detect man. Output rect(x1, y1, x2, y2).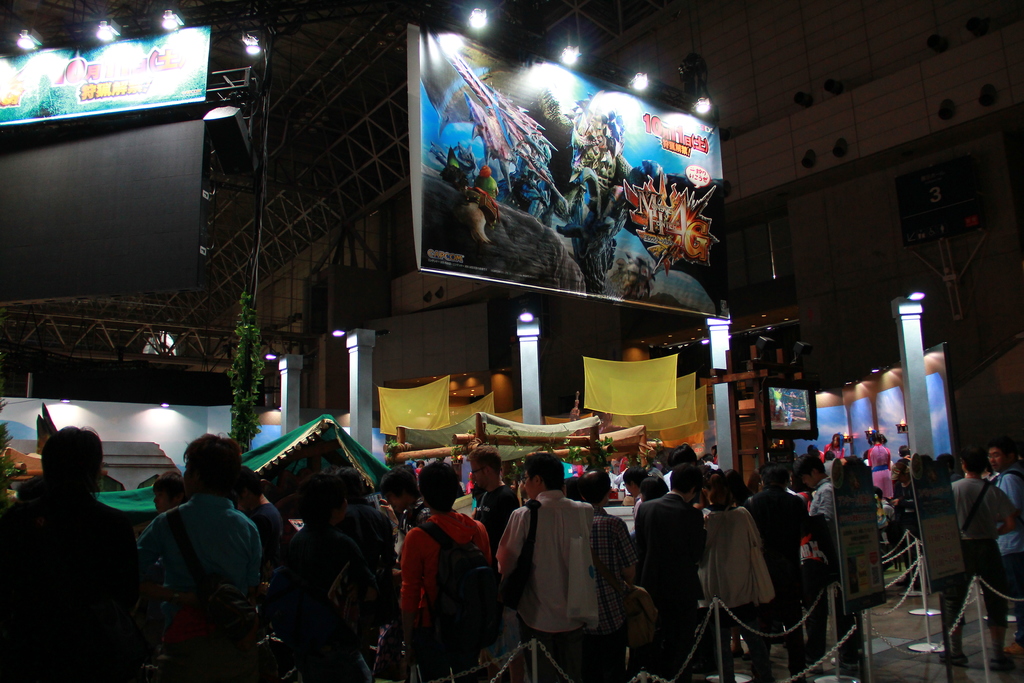
rect(496, 452, 594, 680).
